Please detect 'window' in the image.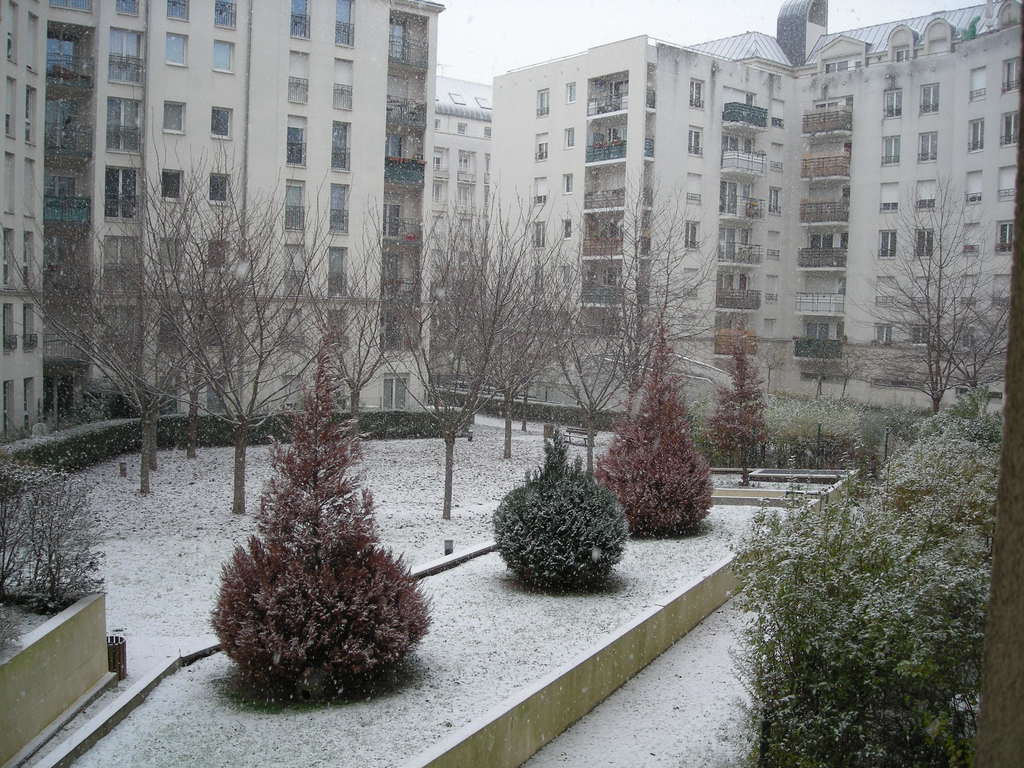
682/220/697/249.
